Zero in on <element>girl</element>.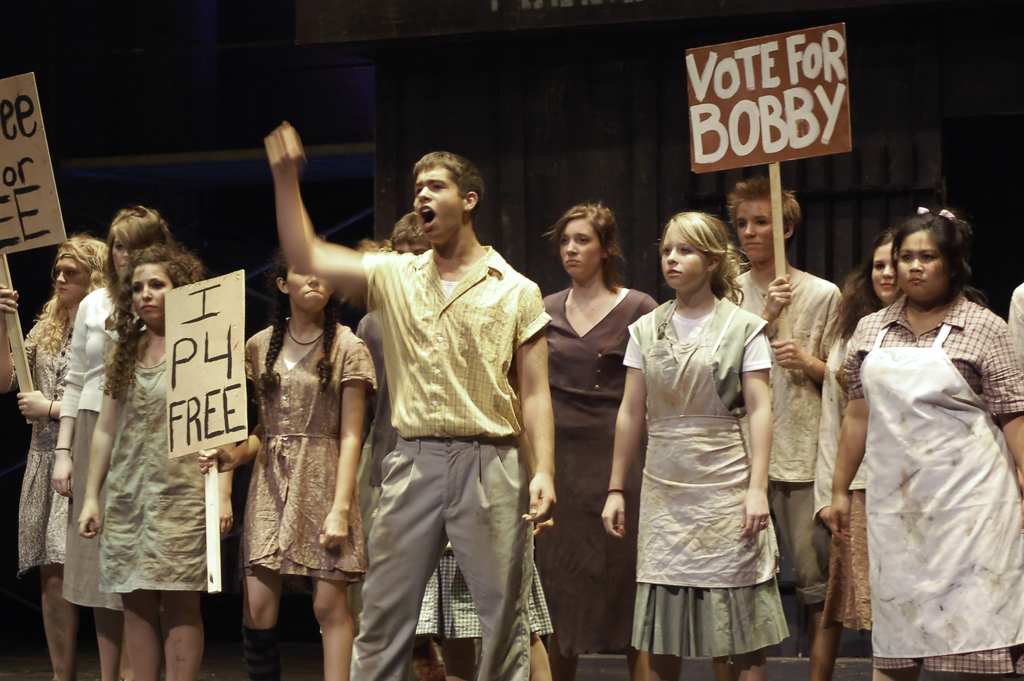
Zeroed in: 44 202 176 676.
